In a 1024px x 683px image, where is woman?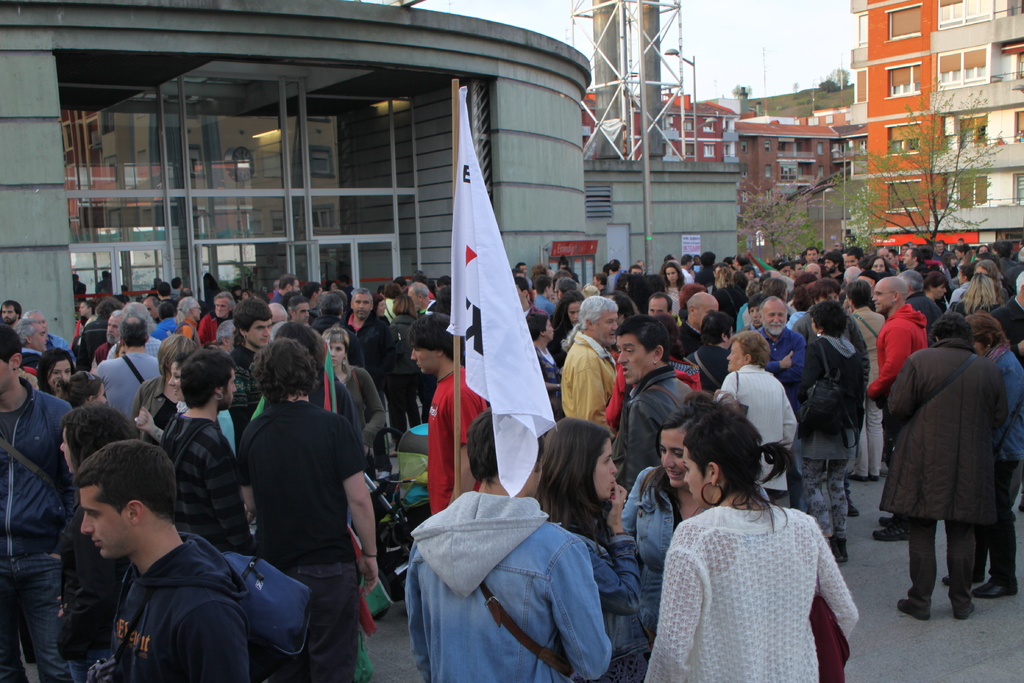
797/298/868/567.
